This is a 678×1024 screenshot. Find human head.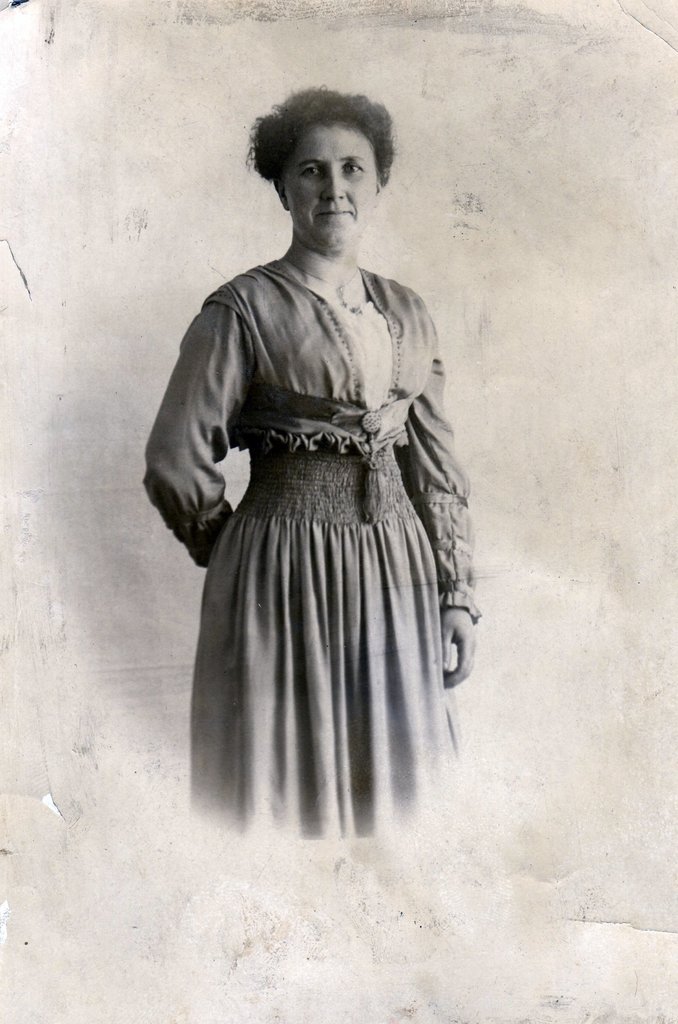
Bounding box: {"x1": 252, "y1": 85, "x2": 391, "y2": 253}.
